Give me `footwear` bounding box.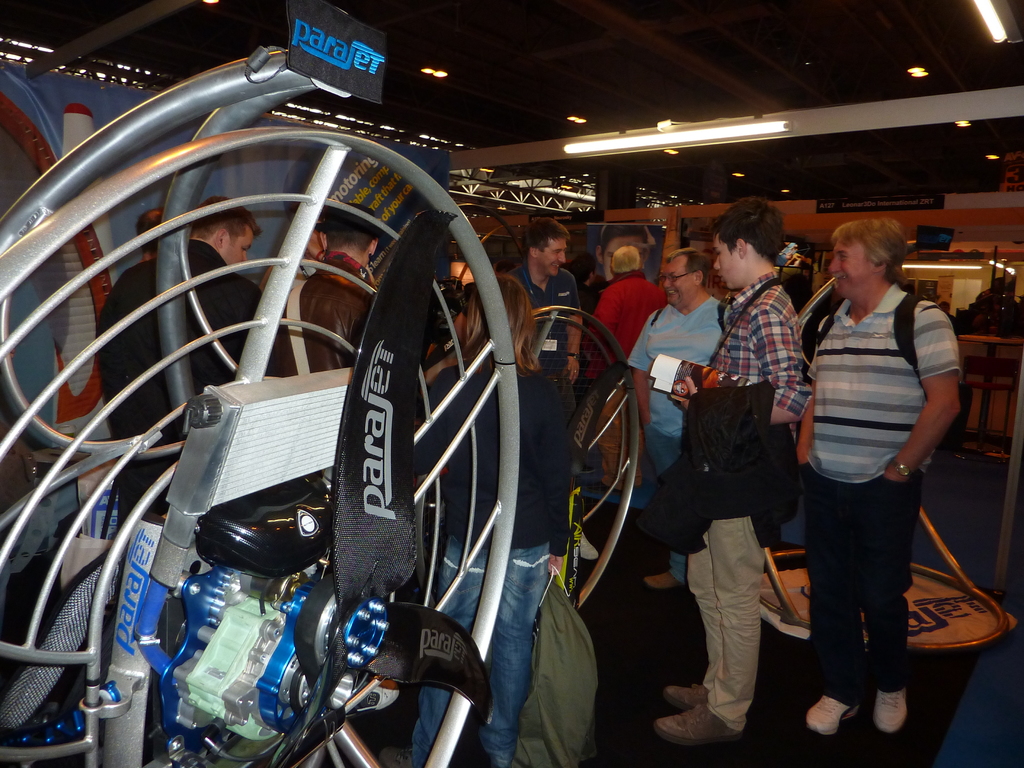
box=[804, 688, 857, 735].
